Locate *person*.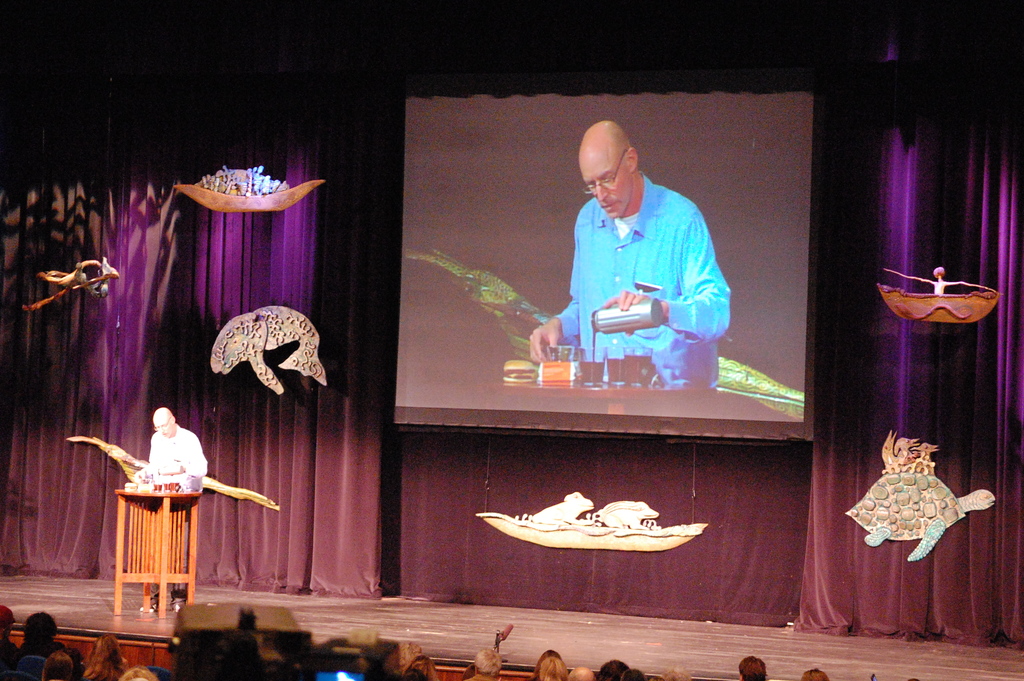
Bounding box: bbox(543, 107, 742, 422).
